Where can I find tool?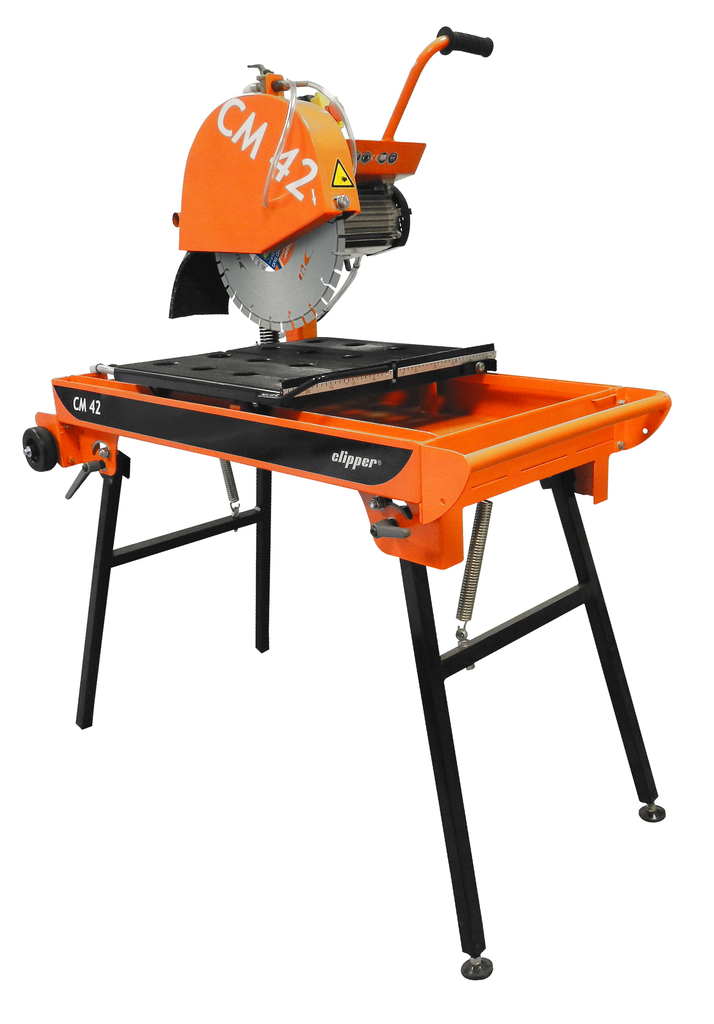
You can find it at box=[12, 15, 681, 975].
